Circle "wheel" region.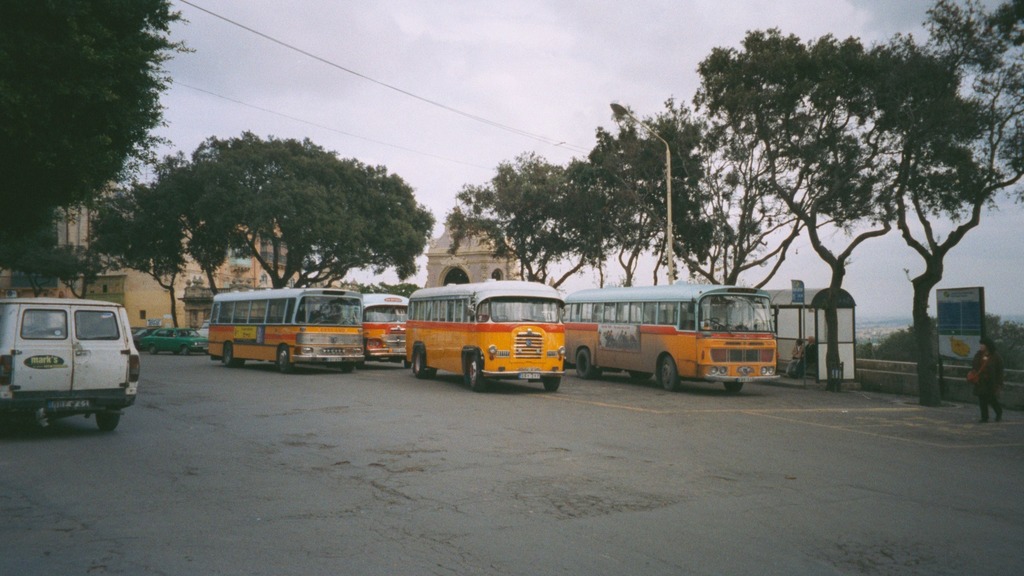
Region: x1=653, y1=351, x2=683, y2=395.
